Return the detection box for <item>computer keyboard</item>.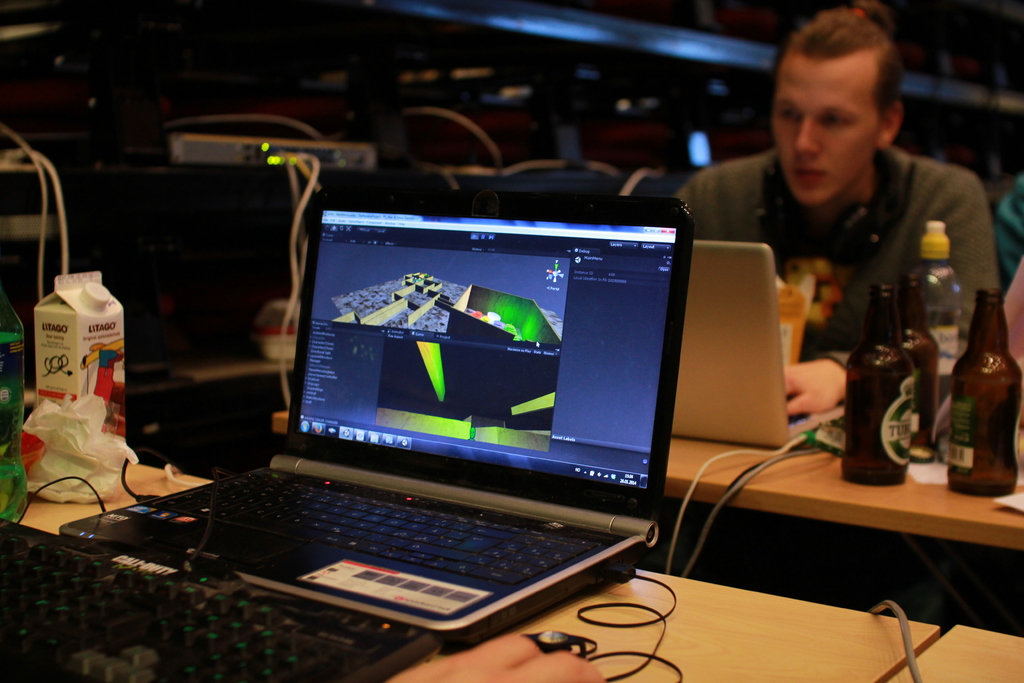
[x1=149, y1=467, x2=611, y2=589].
